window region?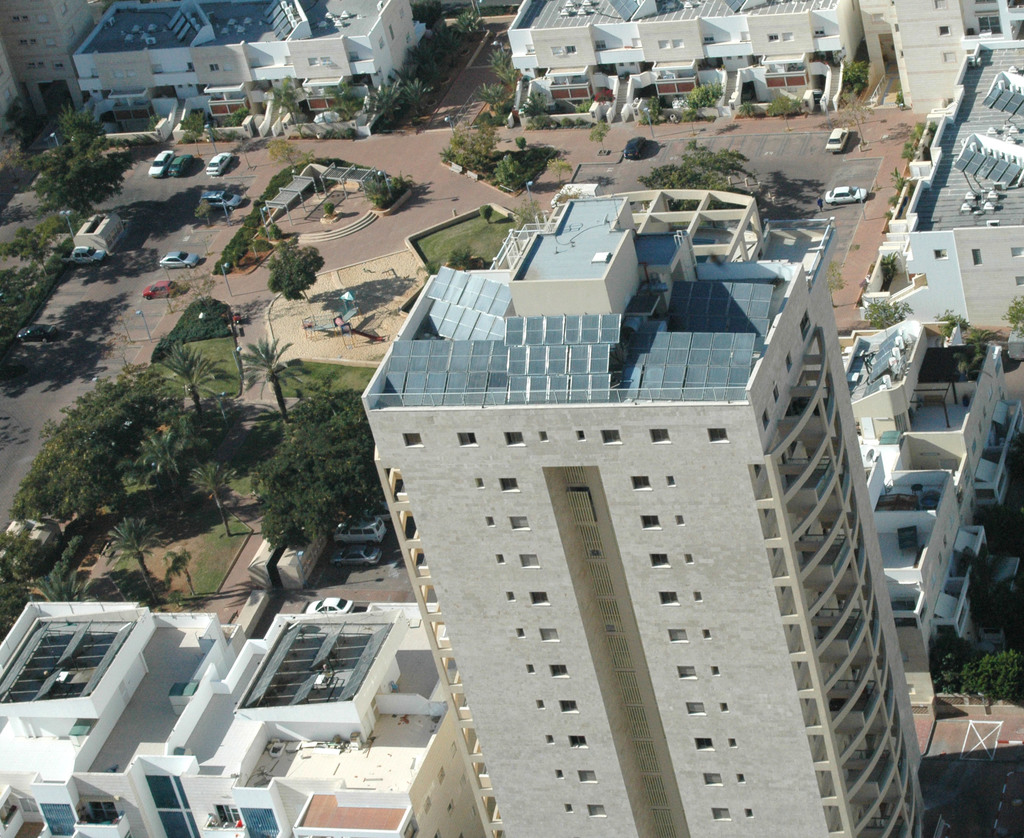
[554, 771, 563, 780]
